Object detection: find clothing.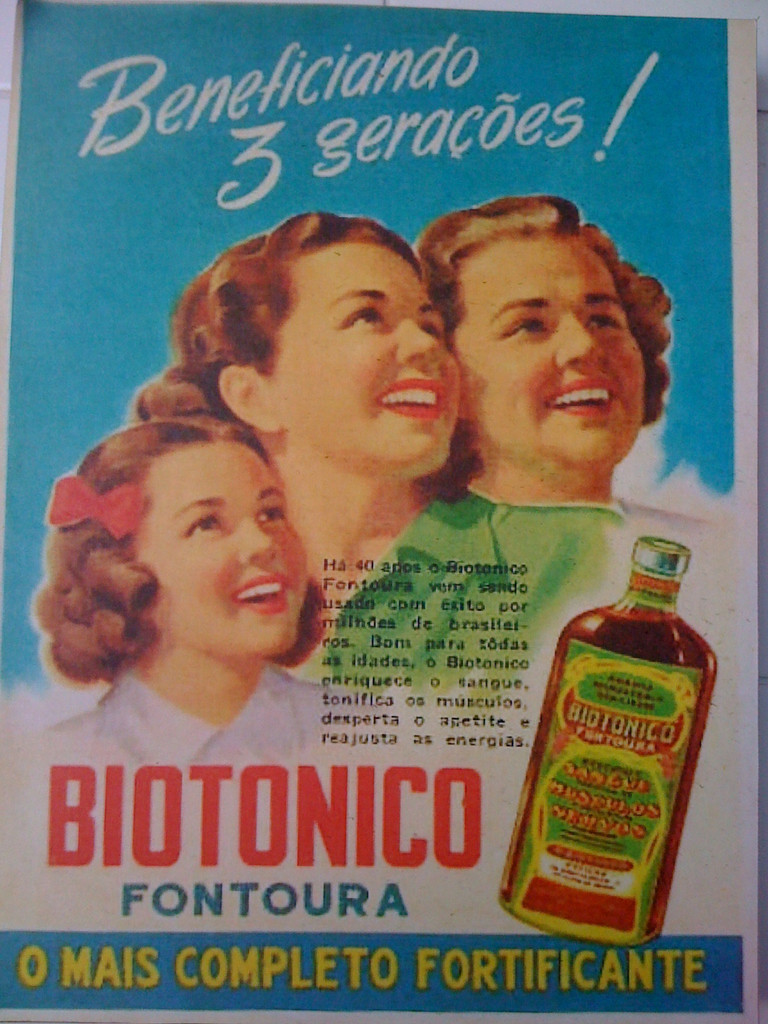
l=305, t=486, r=630, b=713.
